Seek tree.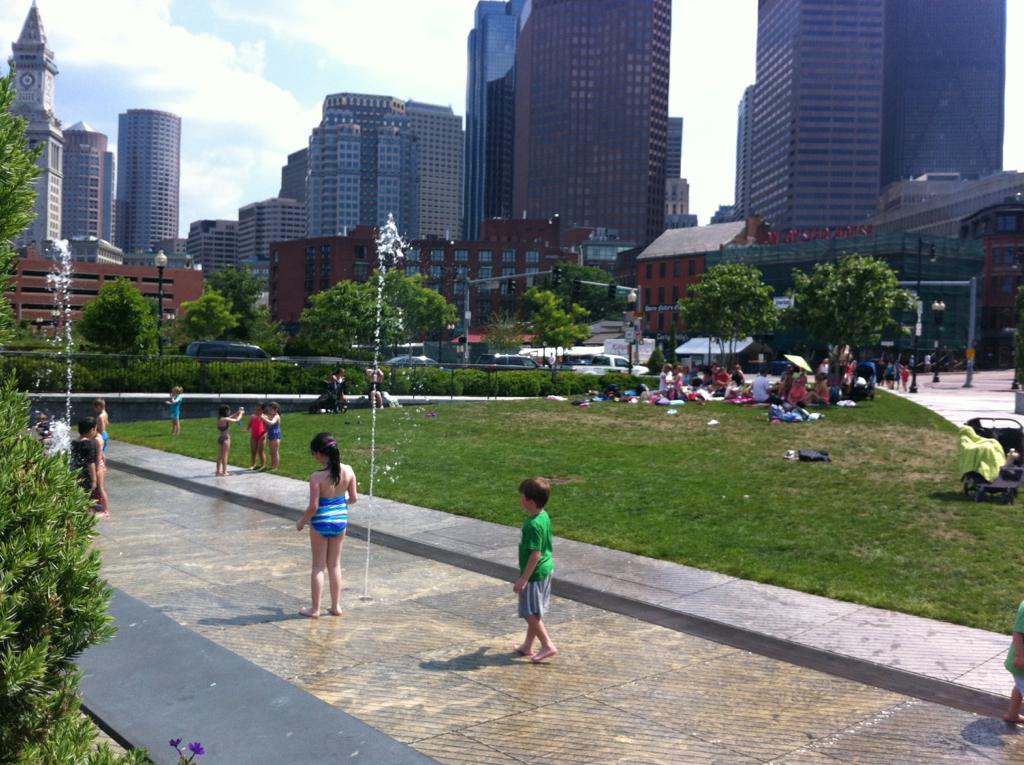
[x1=1, y1=354, x2=112, y2=686].
